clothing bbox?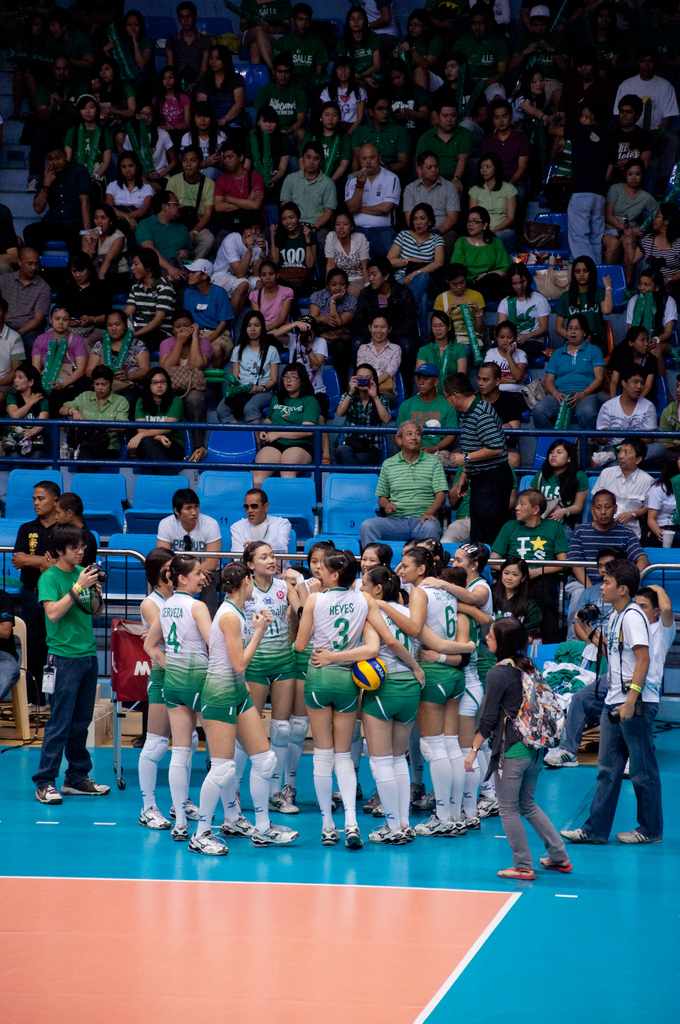
region(234, 332, 280, 390)
